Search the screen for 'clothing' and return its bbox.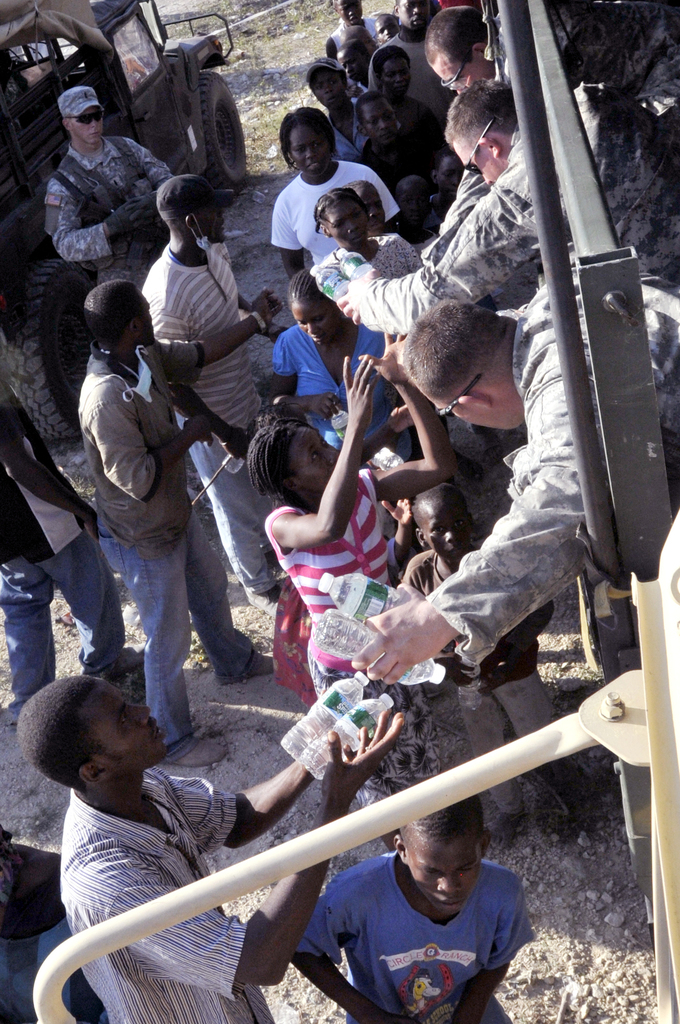
Found: <box>94,354,259,746</box>.
